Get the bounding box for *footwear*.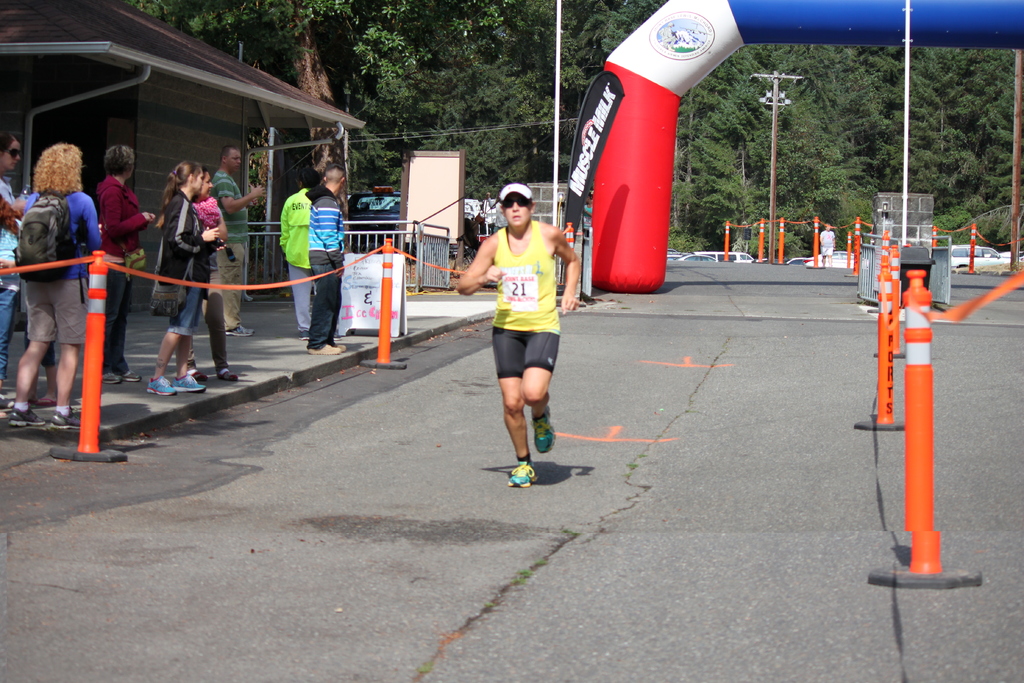
x1=35 y1=393 x2=59 y2=406.
